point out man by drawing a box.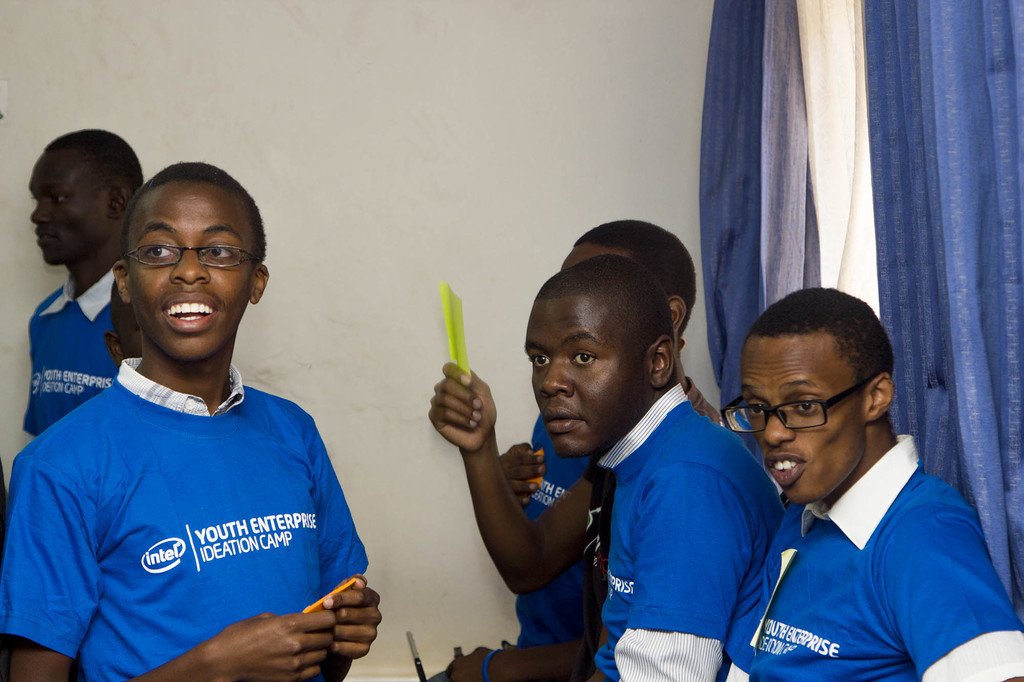
bbox=(488, 214, 699, 678).
